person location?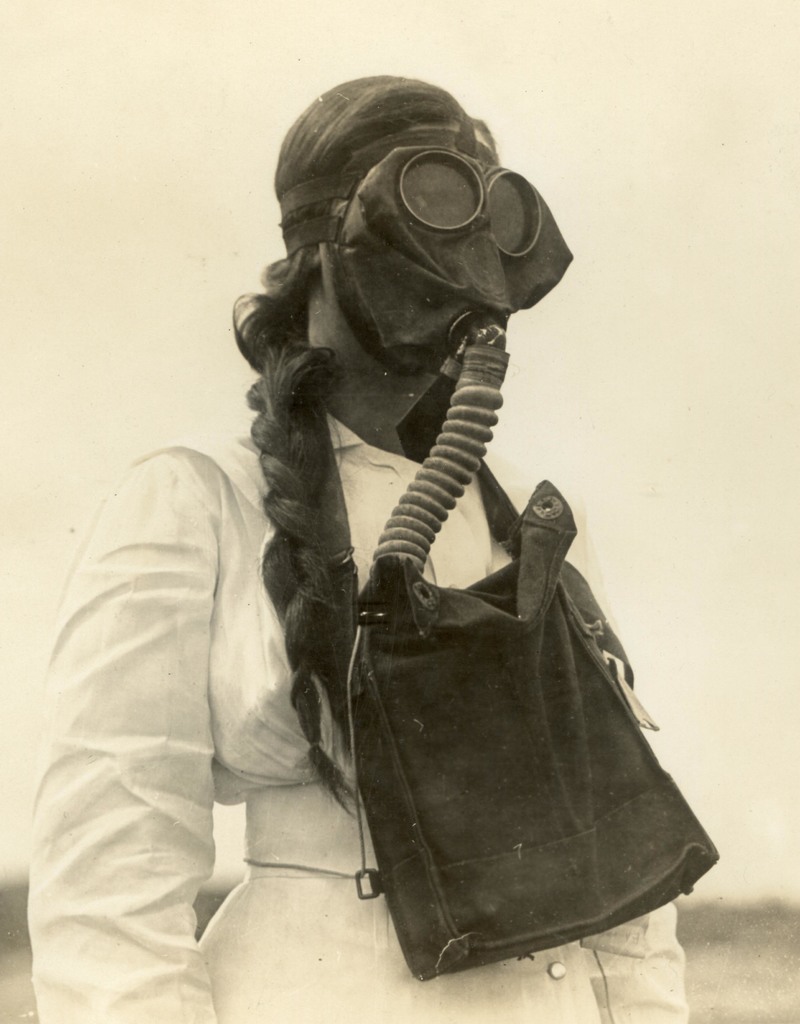
24 72 703 1022
